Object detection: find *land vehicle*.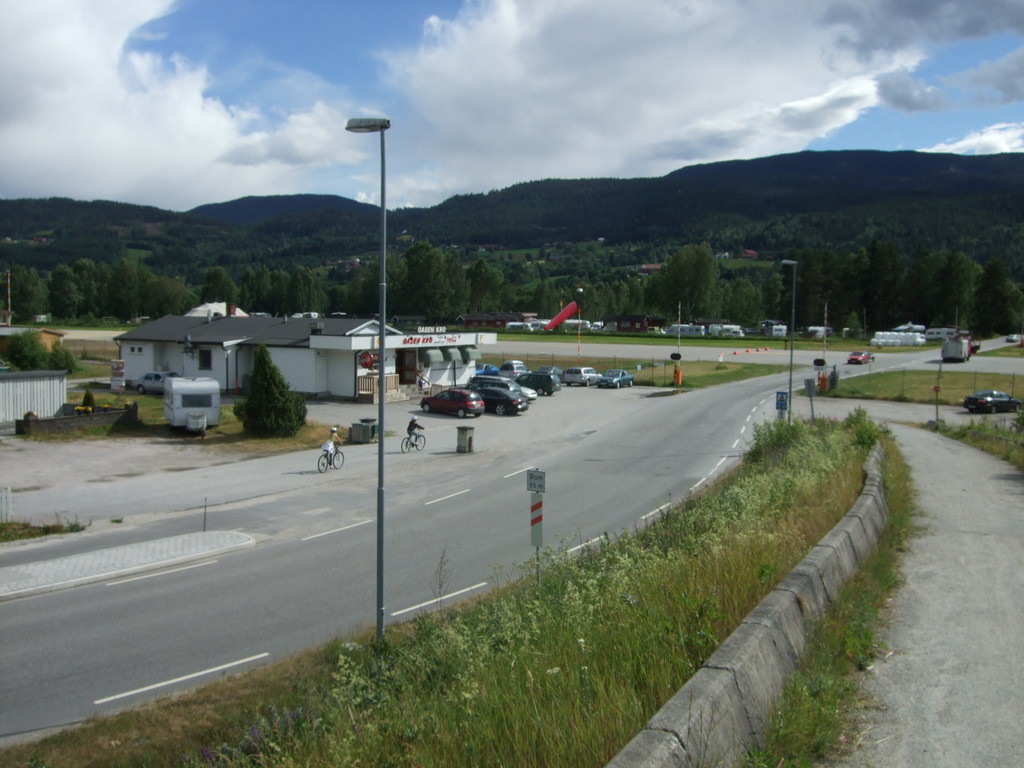
x1=845 y1=349 x2=874 y2=362.
